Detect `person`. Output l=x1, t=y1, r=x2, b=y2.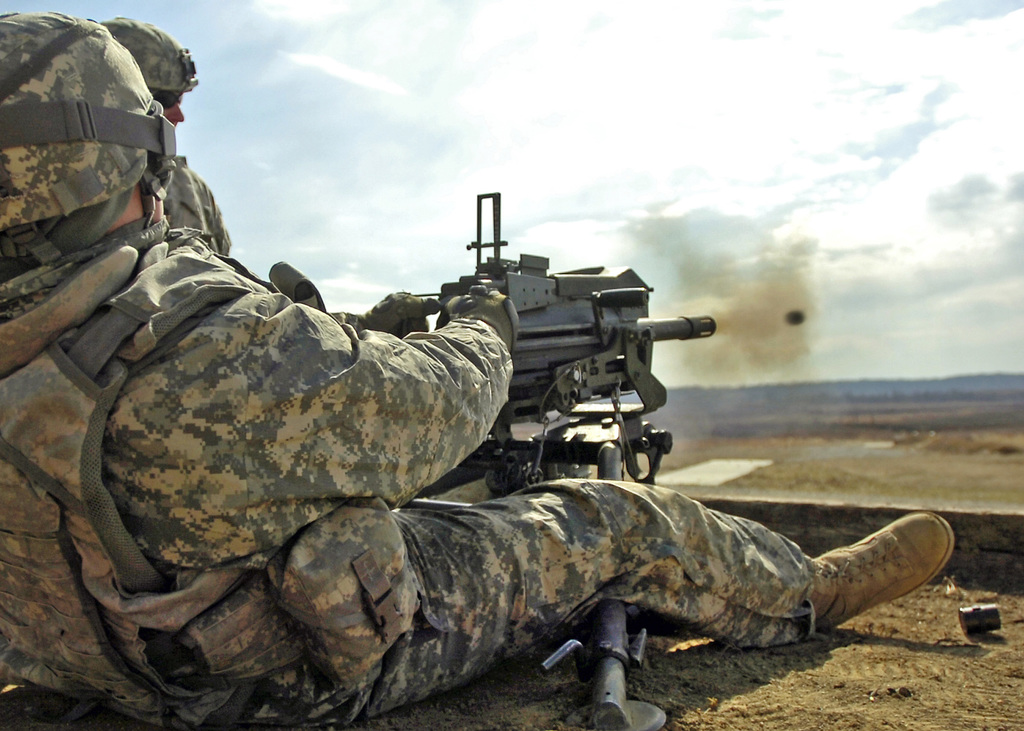
l=104, t=14, r=232, b=258.
